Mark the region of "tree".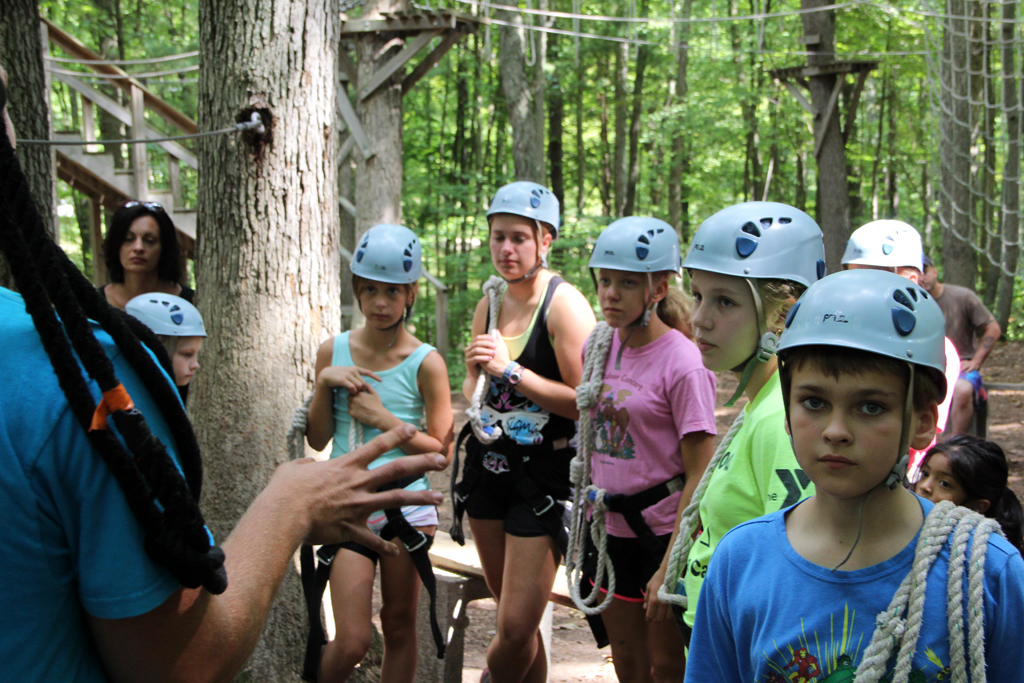
Region: 26, 0, 197, 253.
